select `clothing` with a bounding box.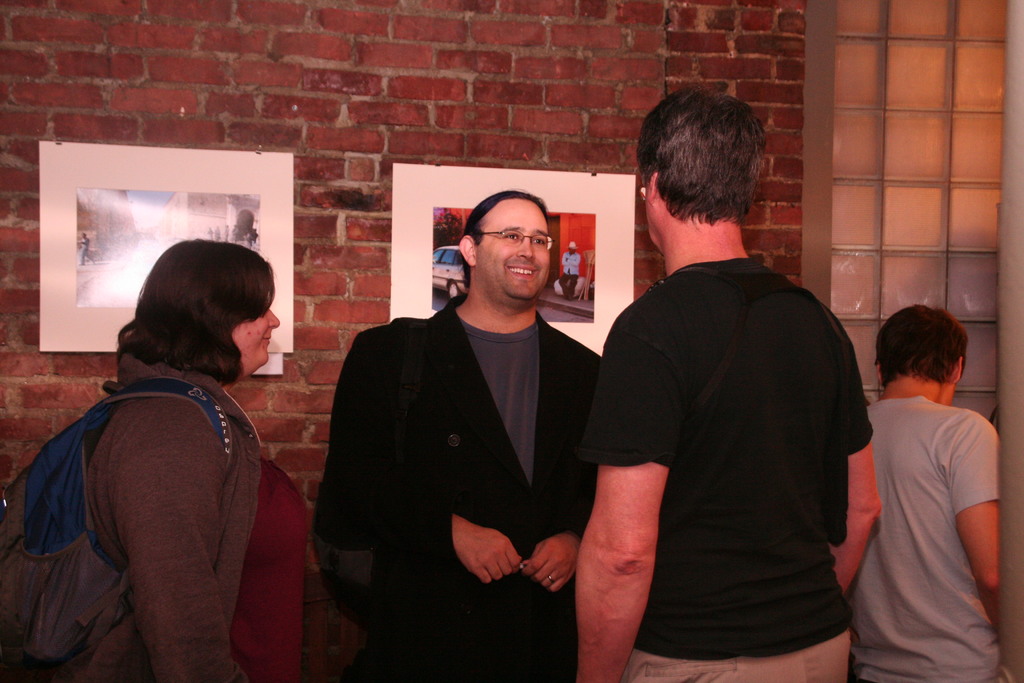
rect(852, 356, 1004, 661).
